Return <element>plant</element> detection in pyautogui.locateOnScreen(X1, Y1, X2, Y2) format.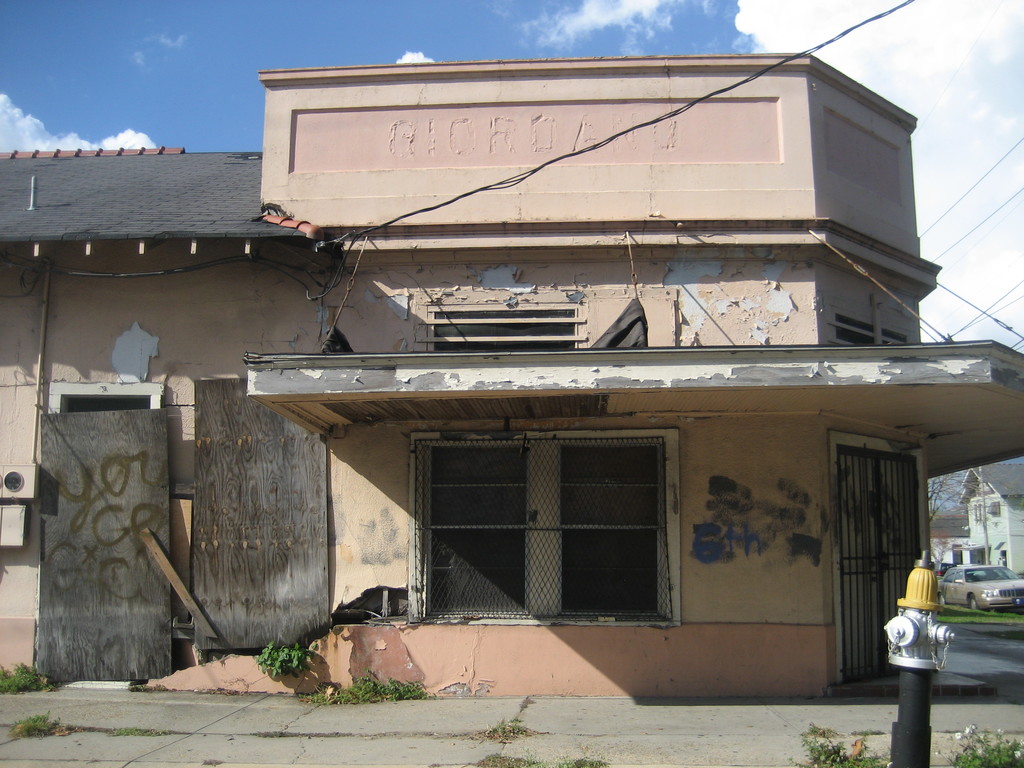
pyautogui.locateOnScreen(923, 591, 1023, 625).
